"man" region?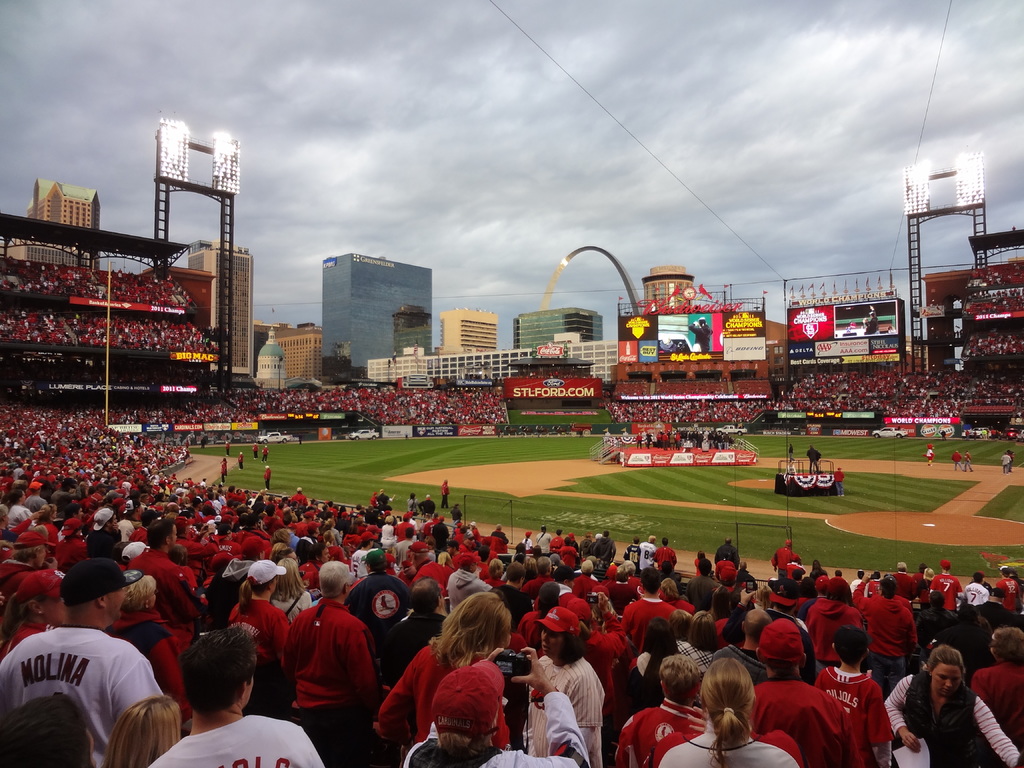
(931, 559, 967, 616)
